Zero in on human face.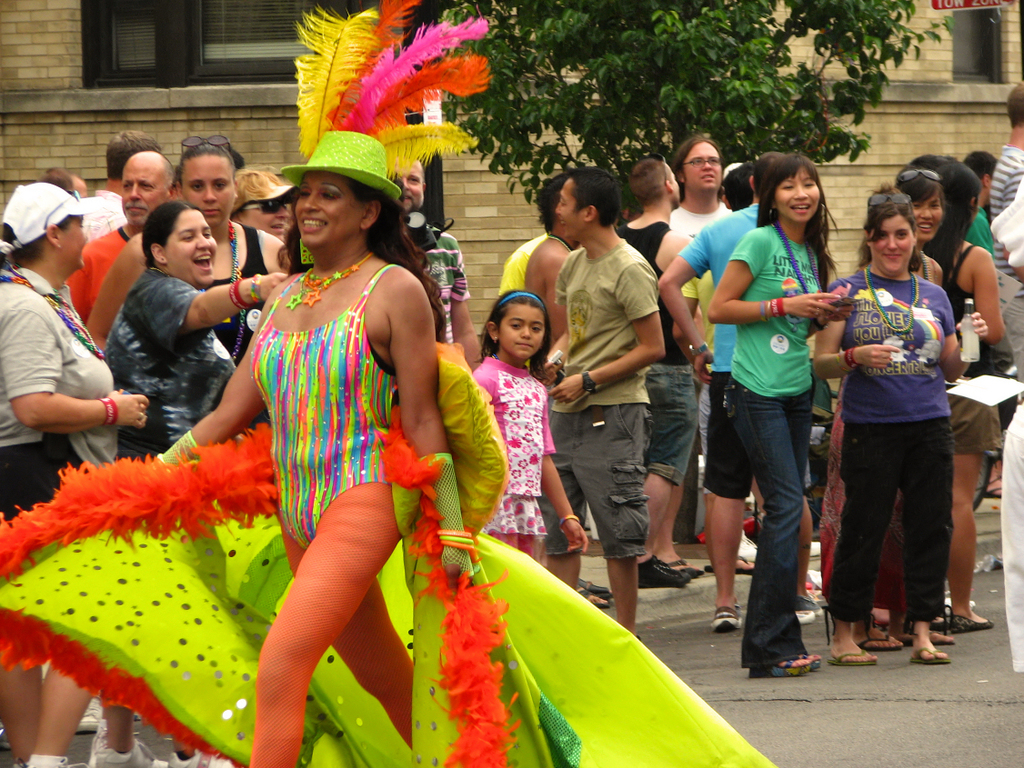
Zeroed in: (914, 188, 942, 243).
